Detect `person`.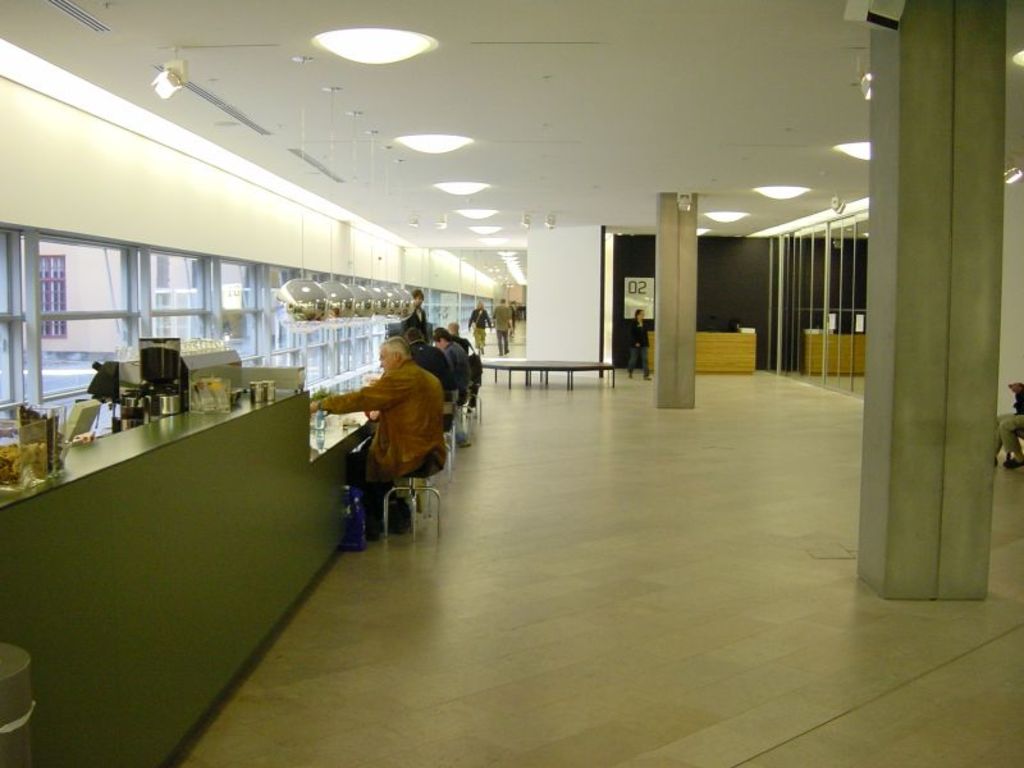
Detected at (314,308,447,563).
